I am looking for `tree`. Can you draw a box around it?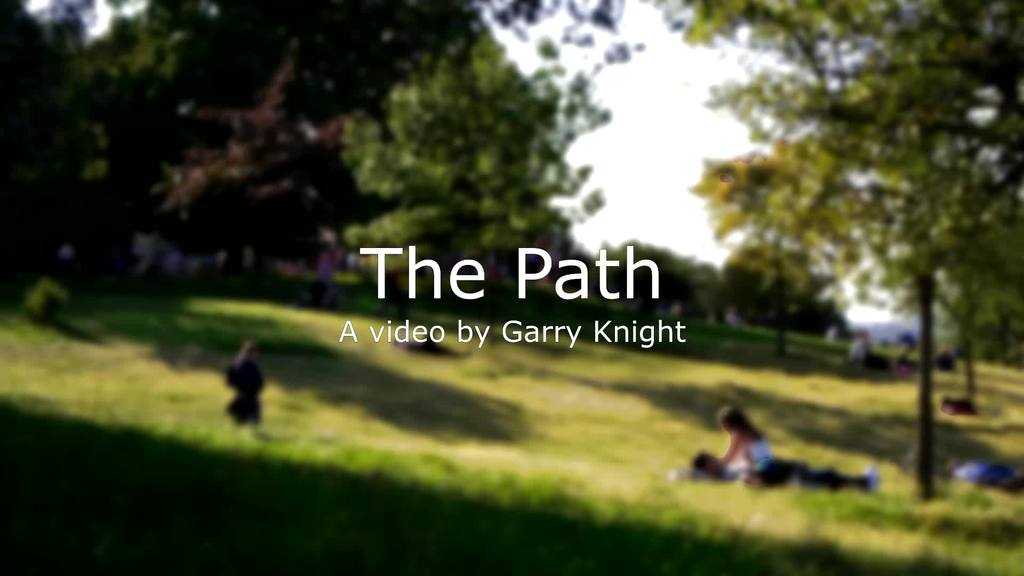
Sure, the bounding box is [x1=721, y1=247, x2=834, y2=340].
